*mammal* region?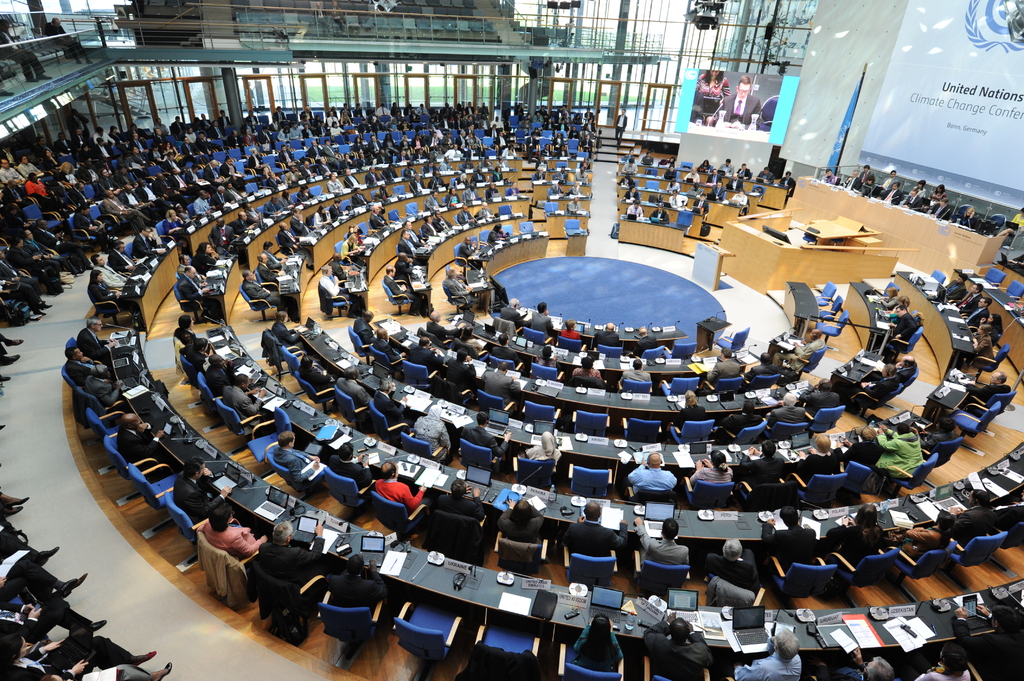
(744,351,778,381)
